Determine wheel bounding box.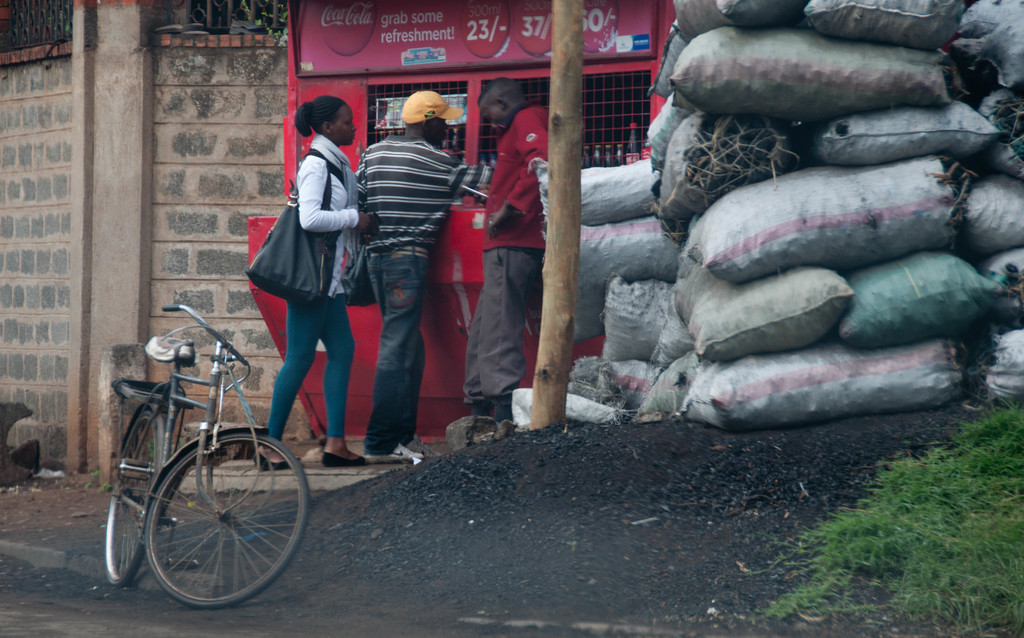
Determined: <bbox>120, 438, 290, 609</bbox>.
